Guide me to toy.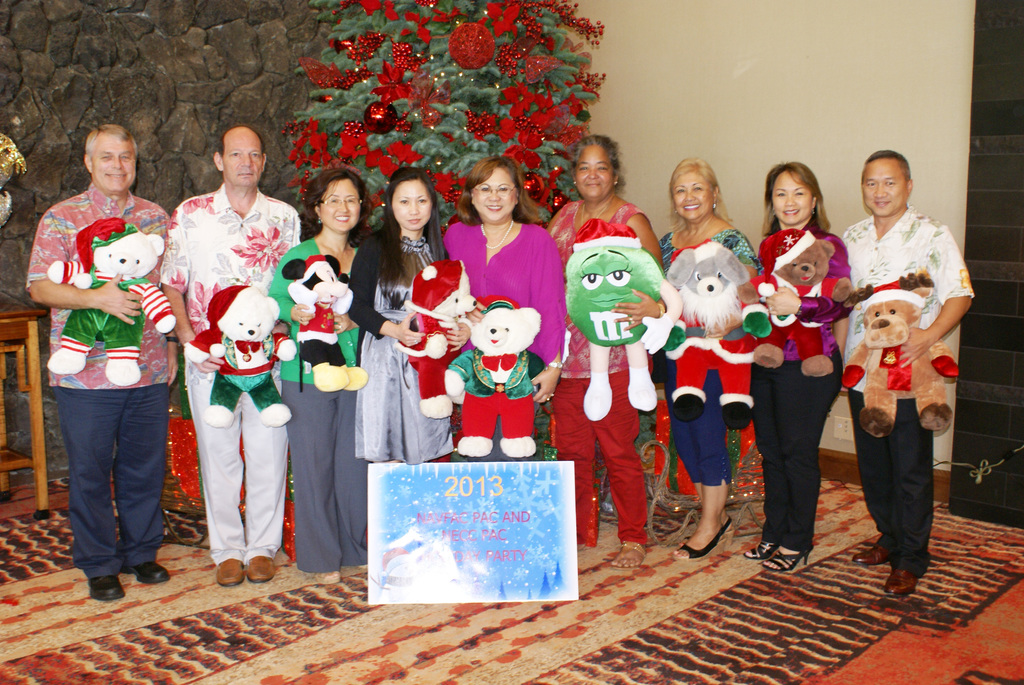
Guidance: box=[404, 247, 484, 436].
